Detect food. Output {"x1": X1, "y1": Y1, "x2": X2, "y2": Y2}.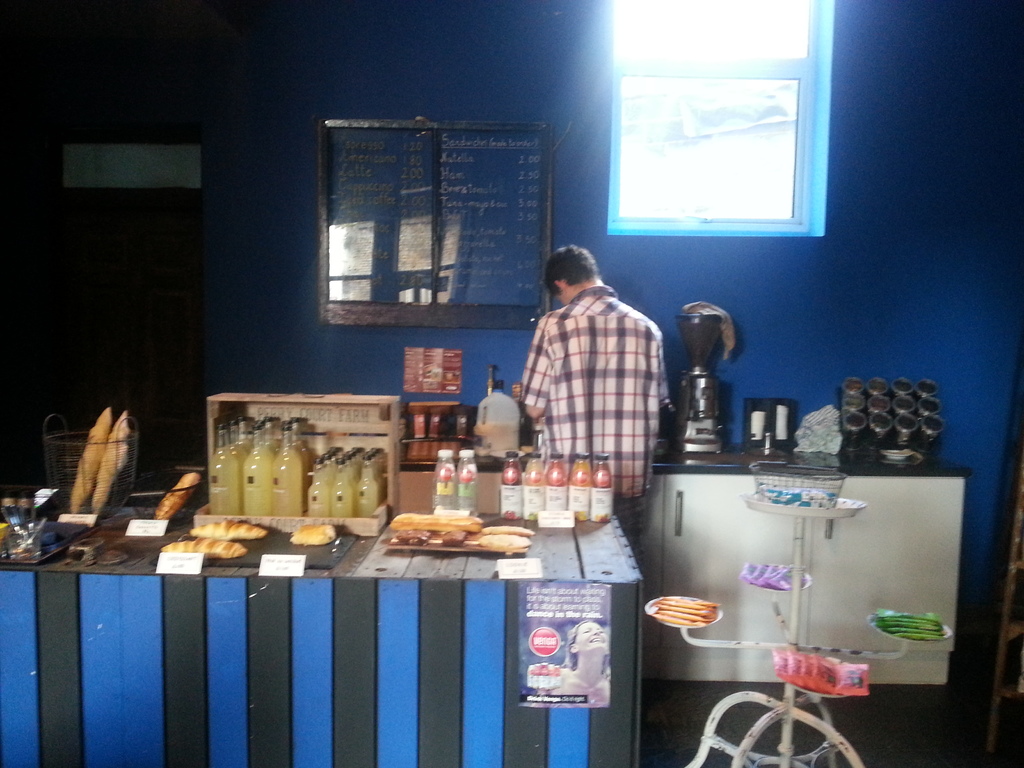
{"x1": 369, "y1": 516, "x2": 521, "y2": 572}.
